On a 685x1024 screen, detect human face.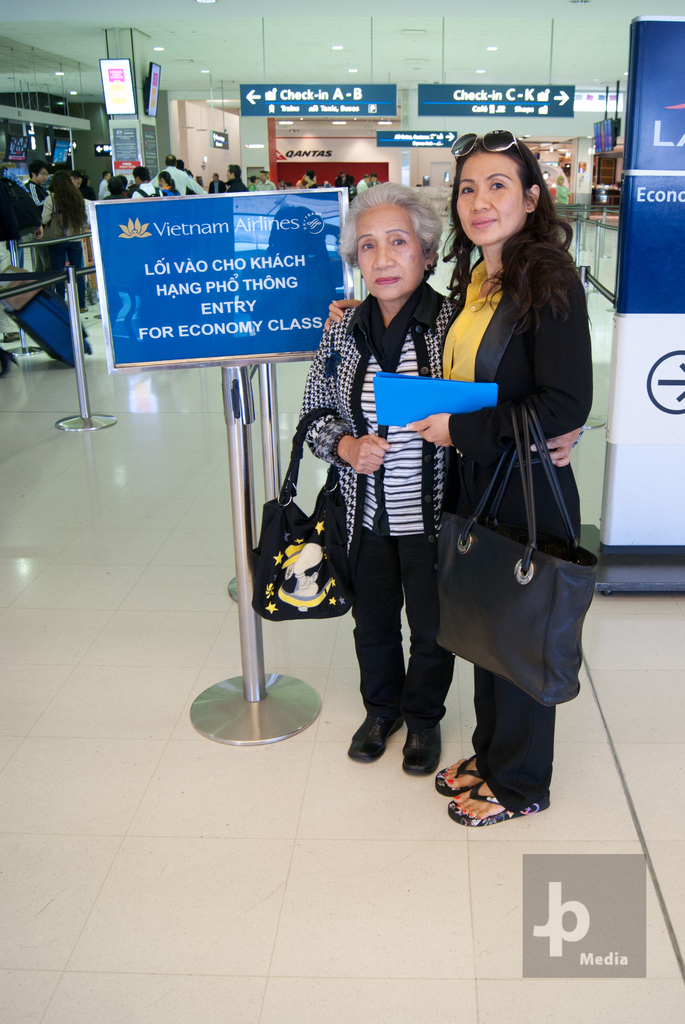
458/154/524/245.
